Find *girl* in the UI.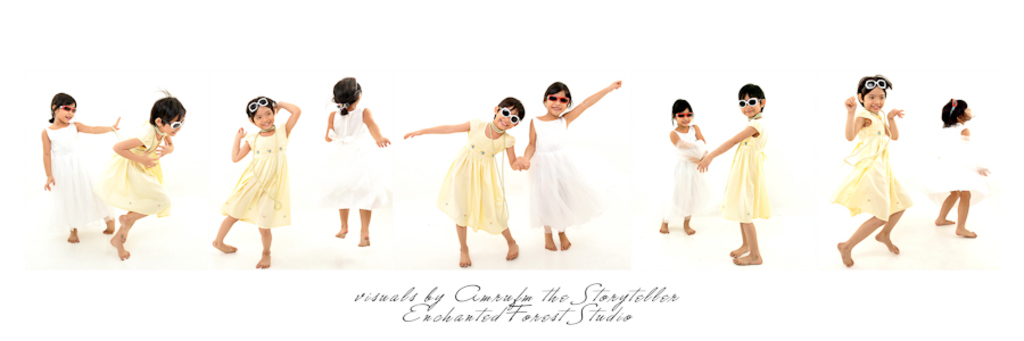
UI element at detection(402, 98, 529, 266).
